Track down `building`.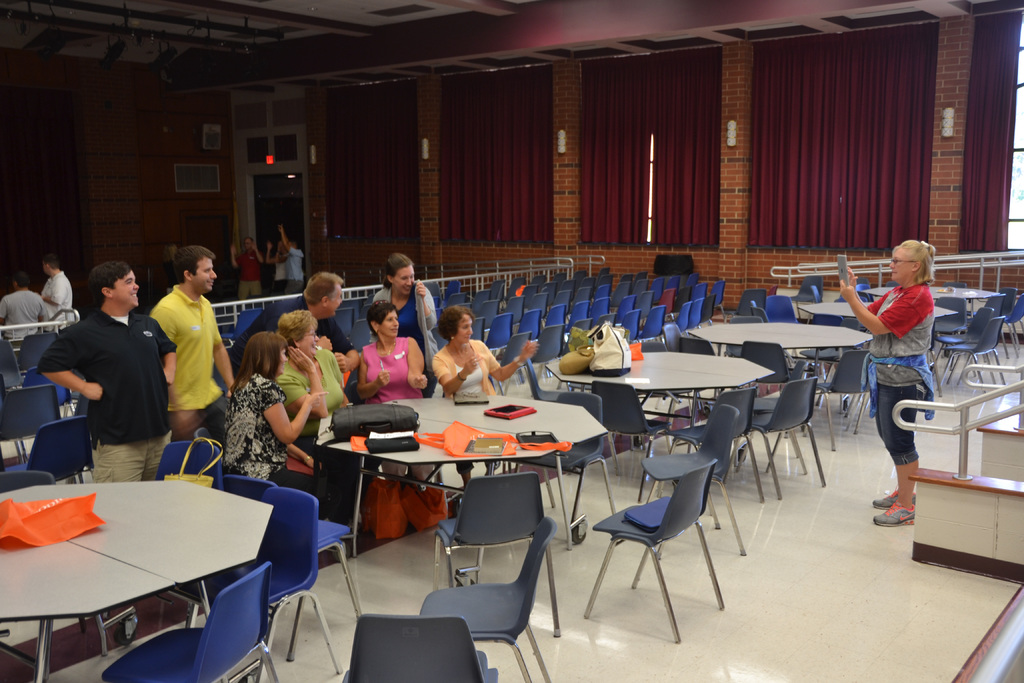
Tracked to 0,0,1023,682.
